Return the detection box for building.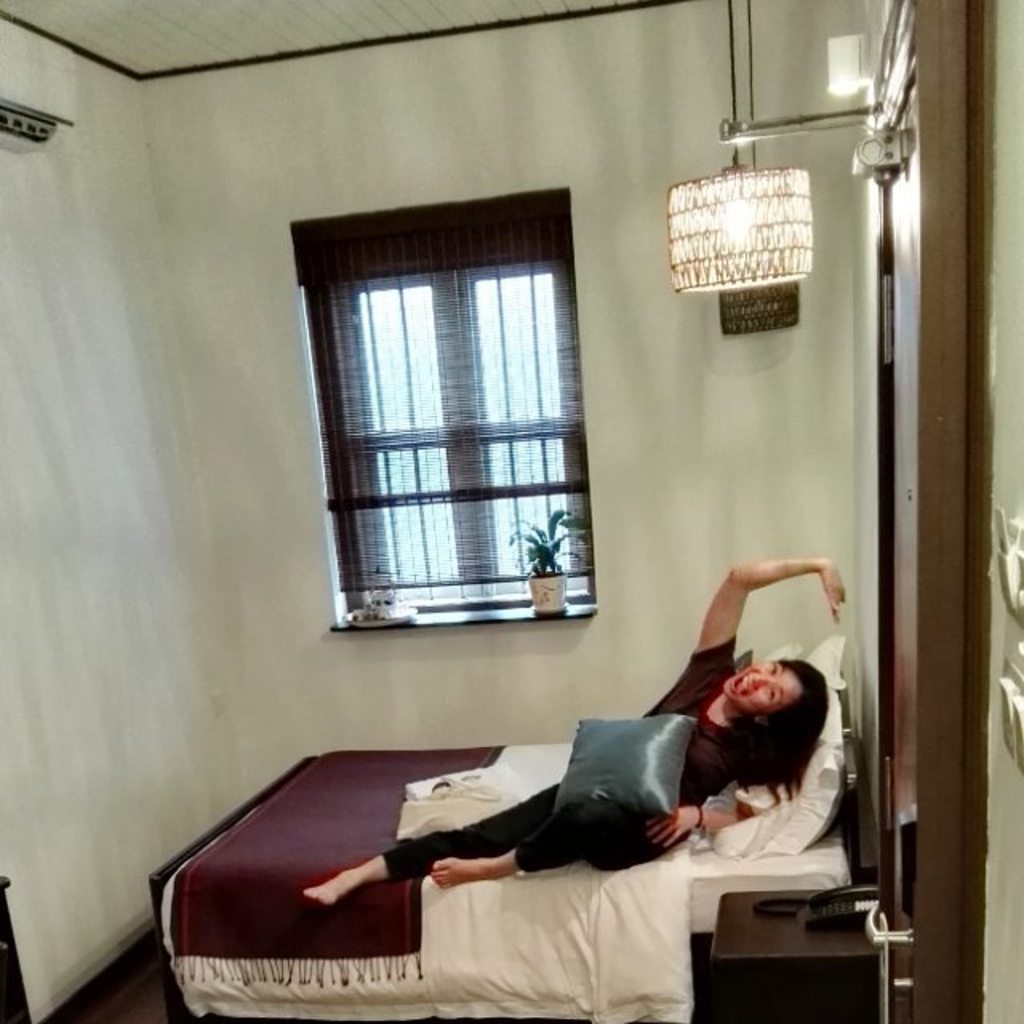
{"left": 0, "top": 0, "right": 1022, "bottom": 1022}.
